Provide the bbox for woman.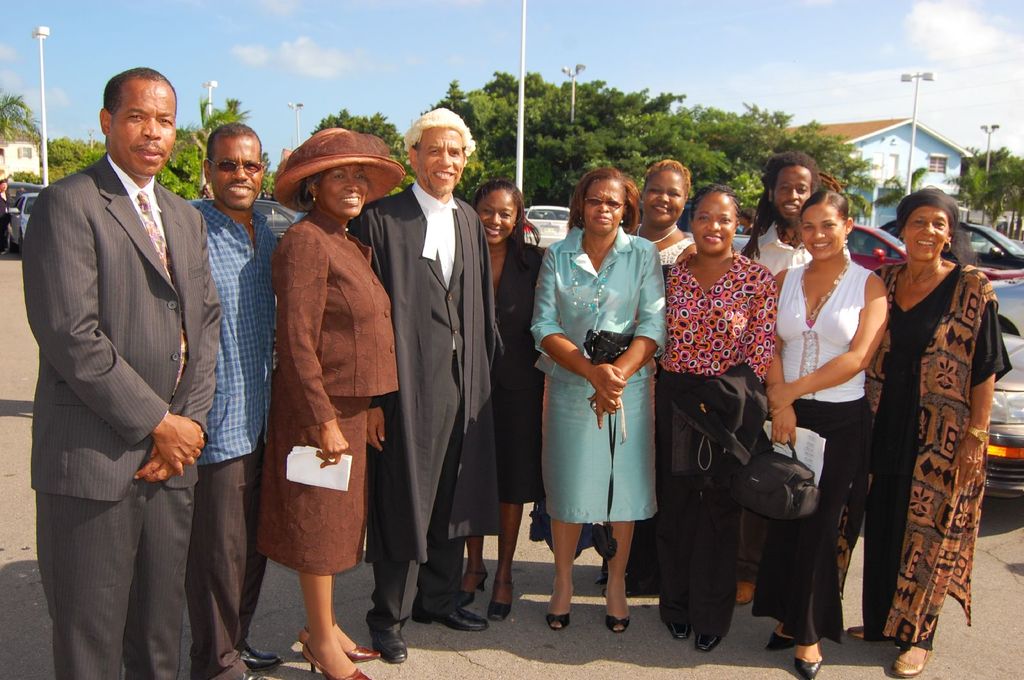
bbox(764, 189, 897, 679).
